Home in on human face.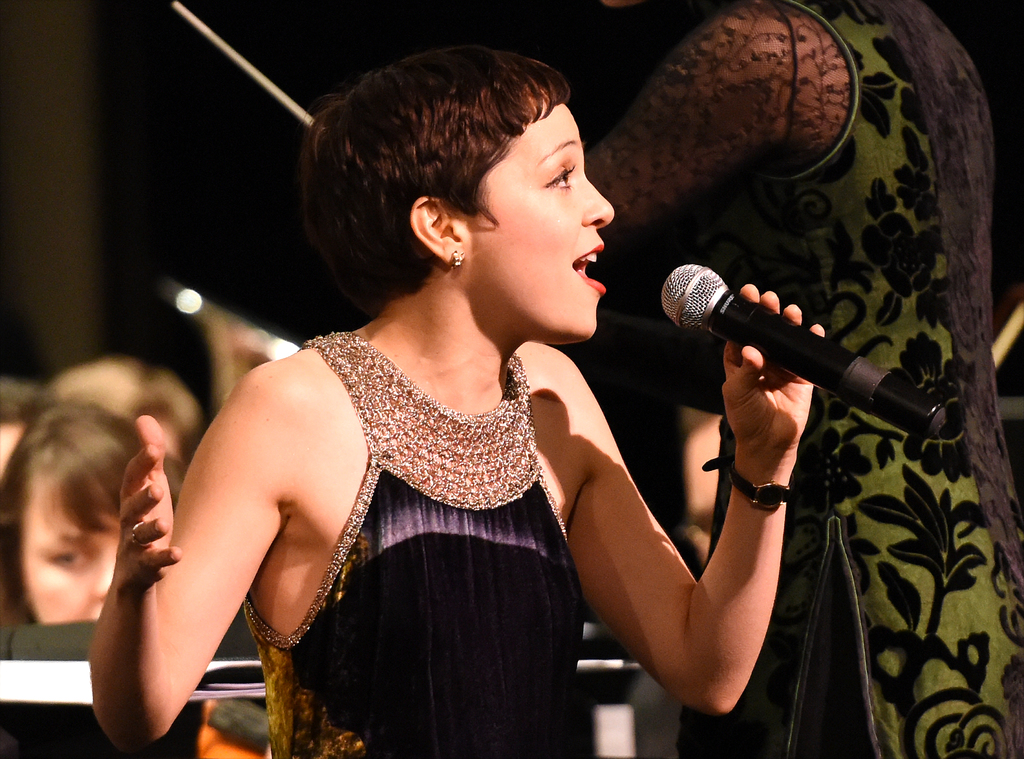
Homed in at (x1=477, y1=102, x2=614, y2=342).
